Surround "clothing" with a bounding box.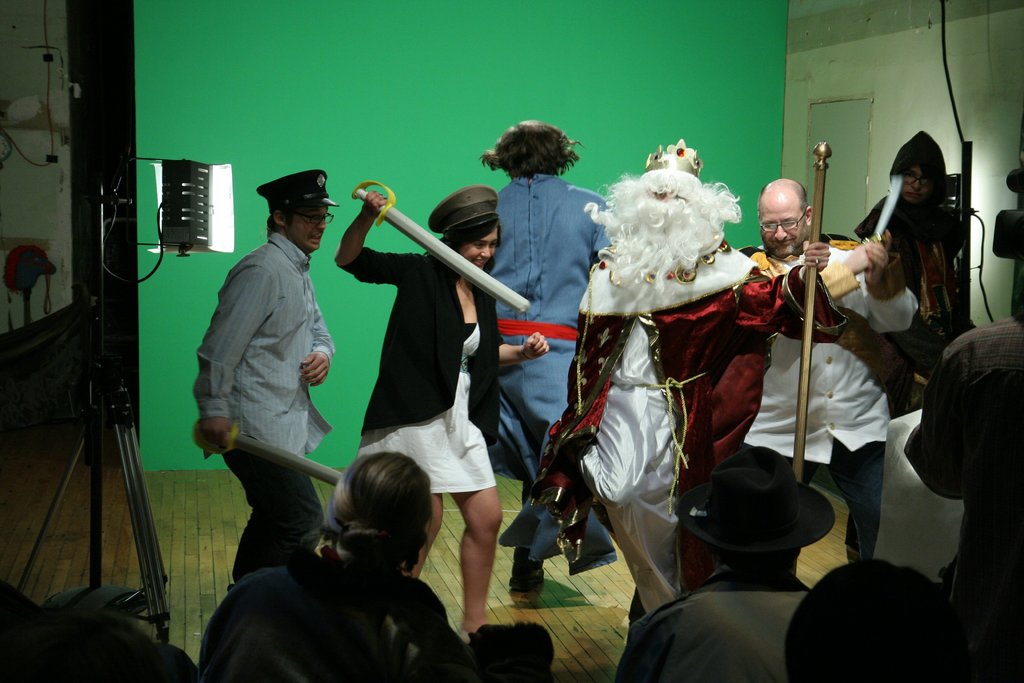
left=527, top=227, right=850, bottom=617.
